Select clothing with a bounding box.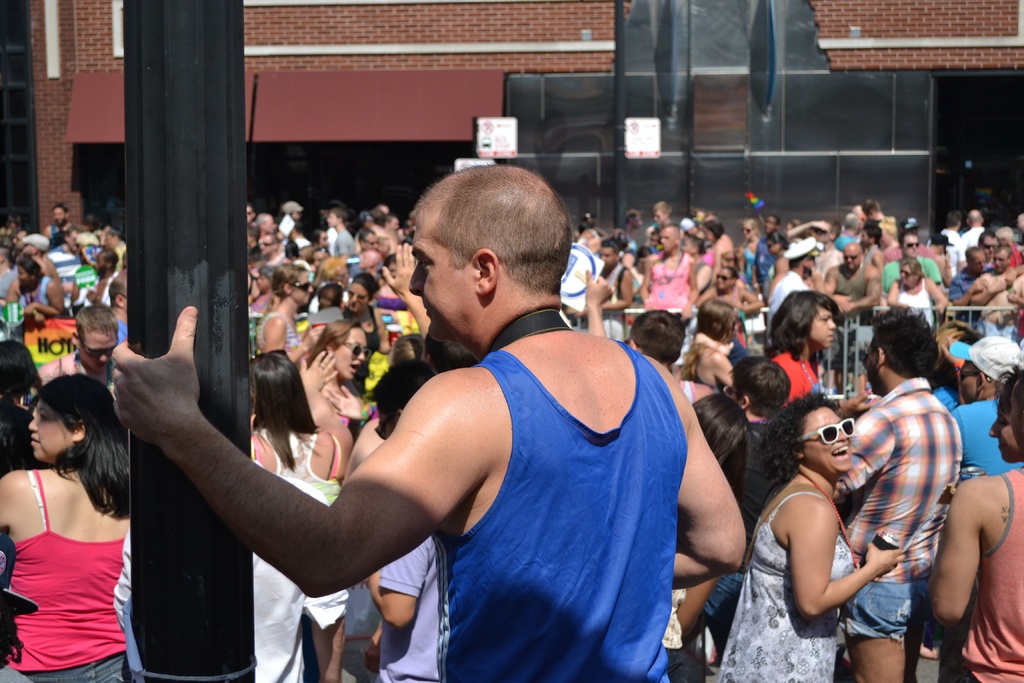
select_region(30, 345, 133, 398).
